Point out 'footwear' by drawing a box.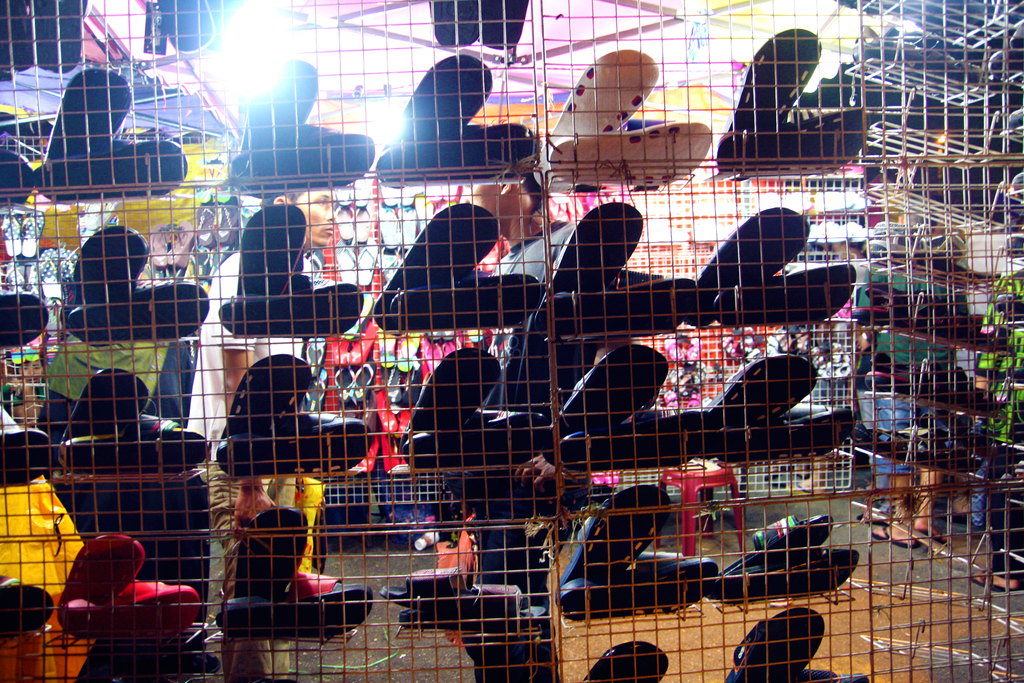
40, 360, 143, 456.
